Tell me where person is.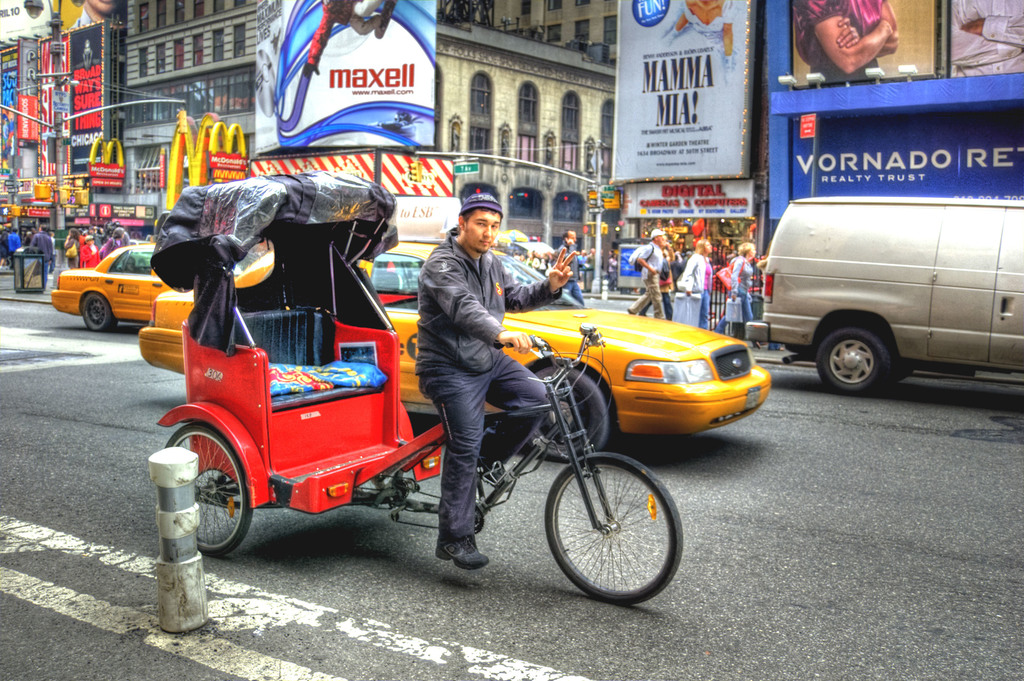
person is at <bbox>584, 247, 597, 267</bbox>.
